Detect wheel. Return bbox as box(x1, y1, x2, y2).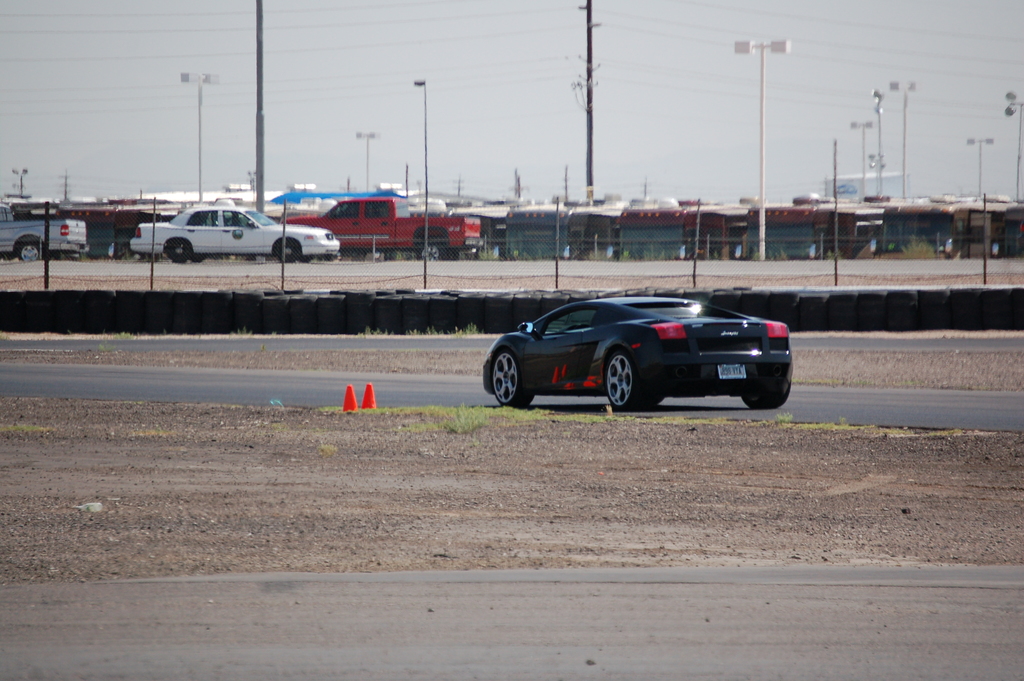
box(740, 389, 790, 412).
